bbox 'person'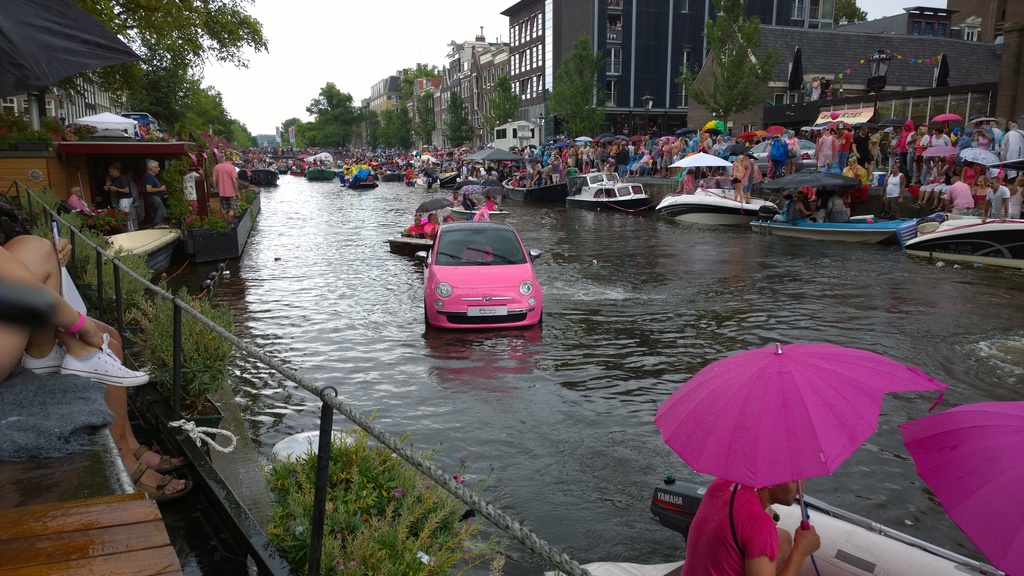
BBox(532, 165, 545, 187)
